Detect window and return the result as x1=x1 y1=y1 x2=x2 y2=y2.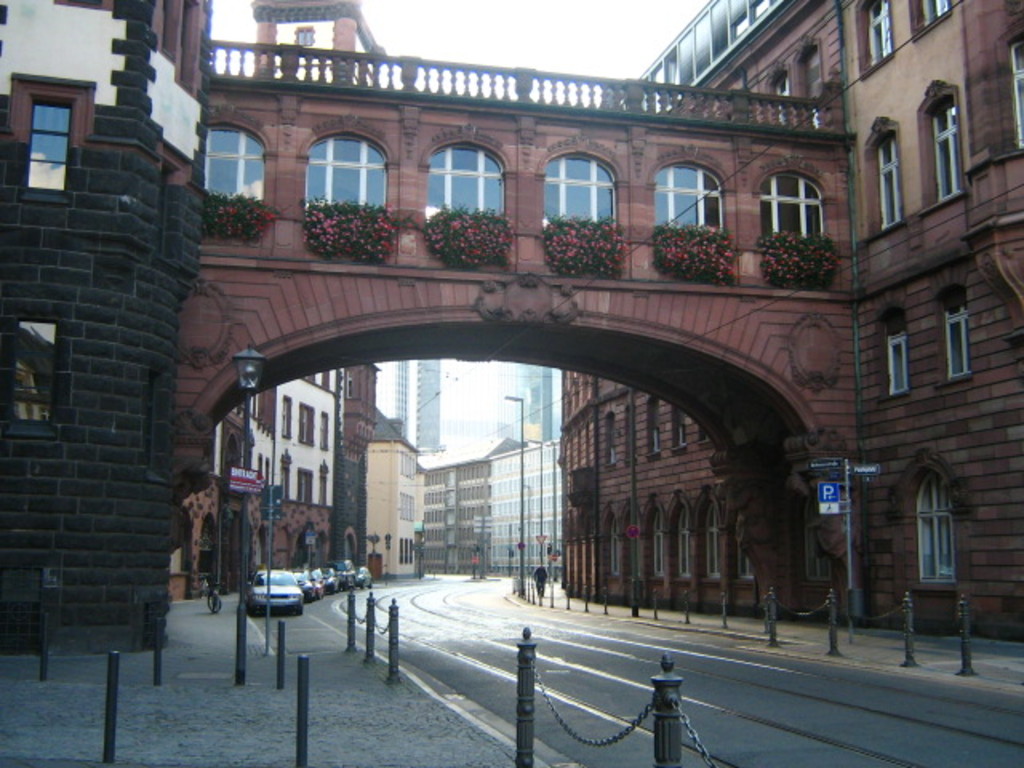
x1=27 y1=99 x2=90 y2=202.
